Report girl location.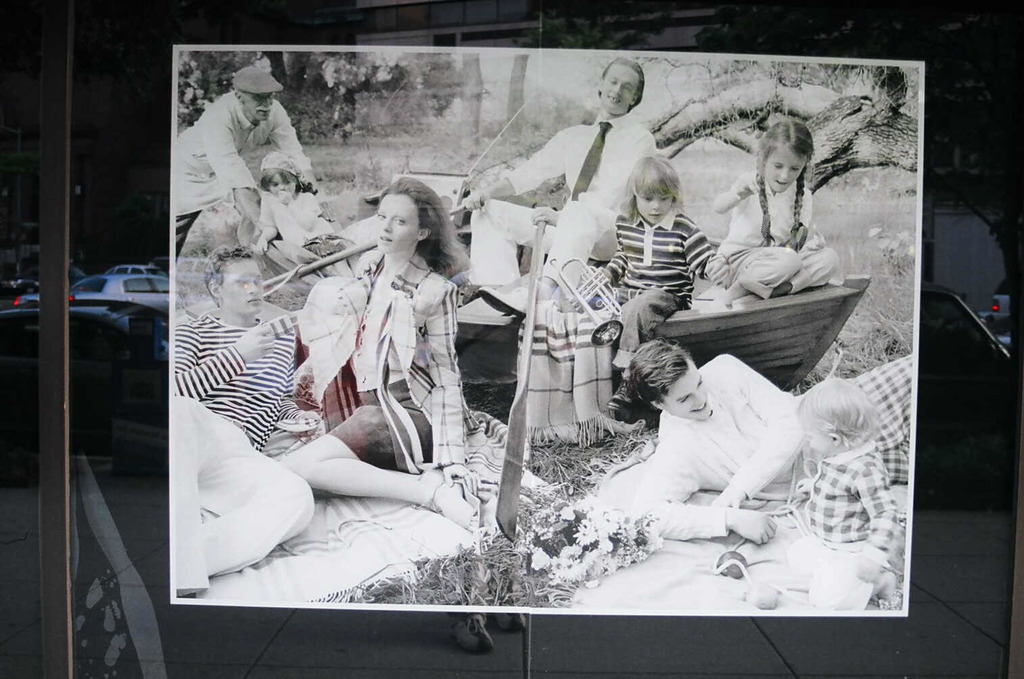
Report: select_region(279, 177, 469, 525).
